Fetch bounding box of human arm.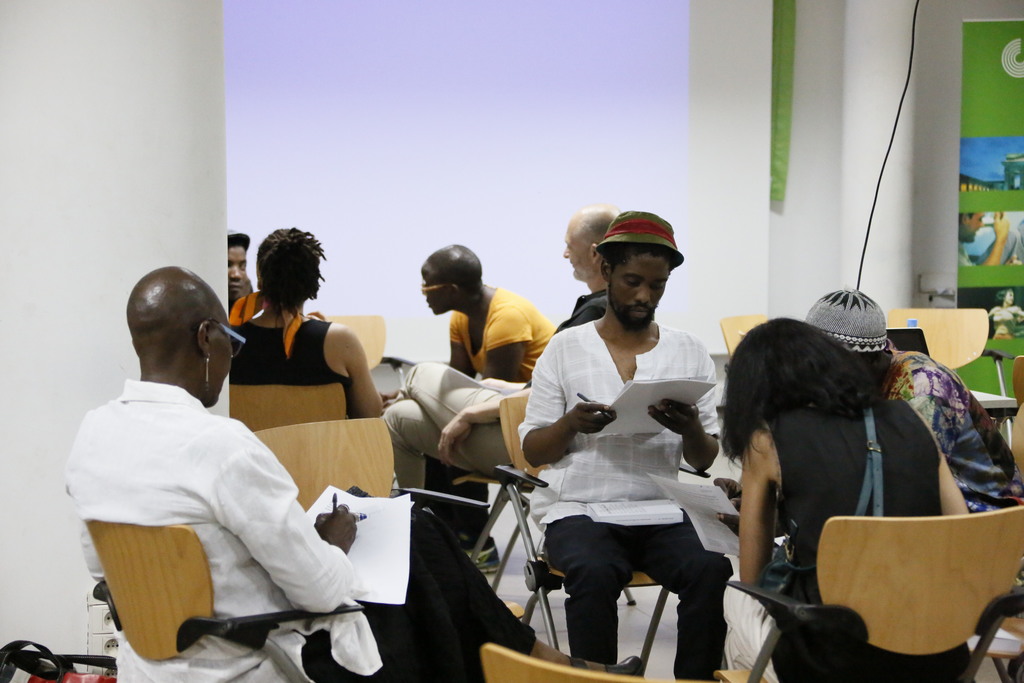
Bbox: 904 401 968 516.
